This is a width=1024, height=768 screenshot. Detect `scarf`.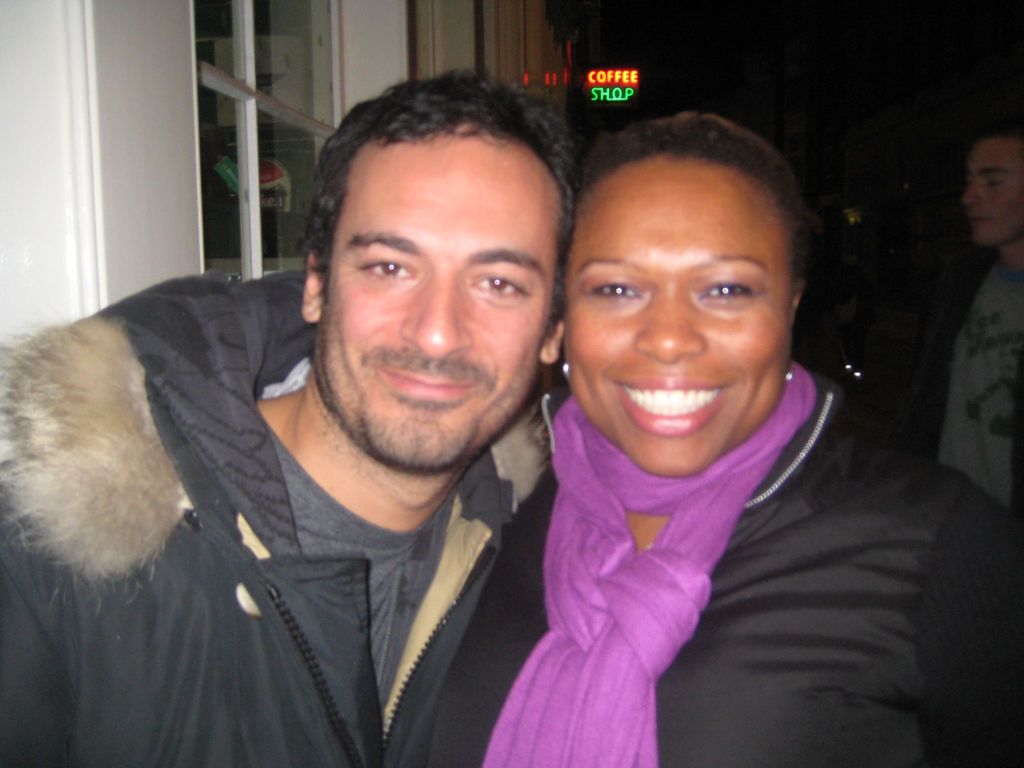
[479, 358, 822, 767].
